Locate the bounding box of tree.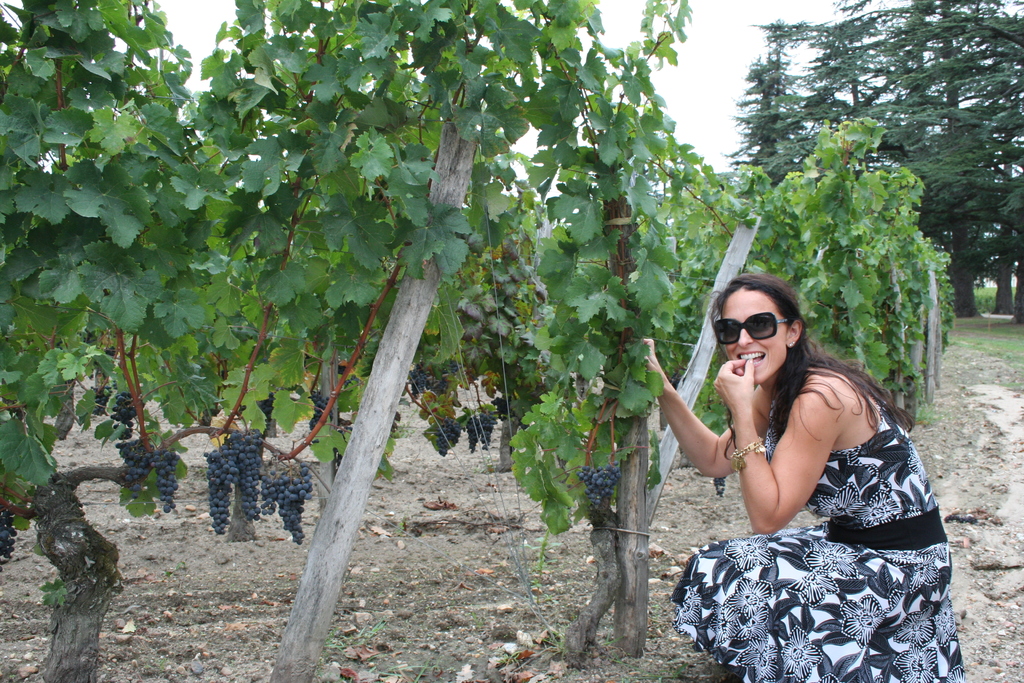
Bounding box: 760 0 974 284.
